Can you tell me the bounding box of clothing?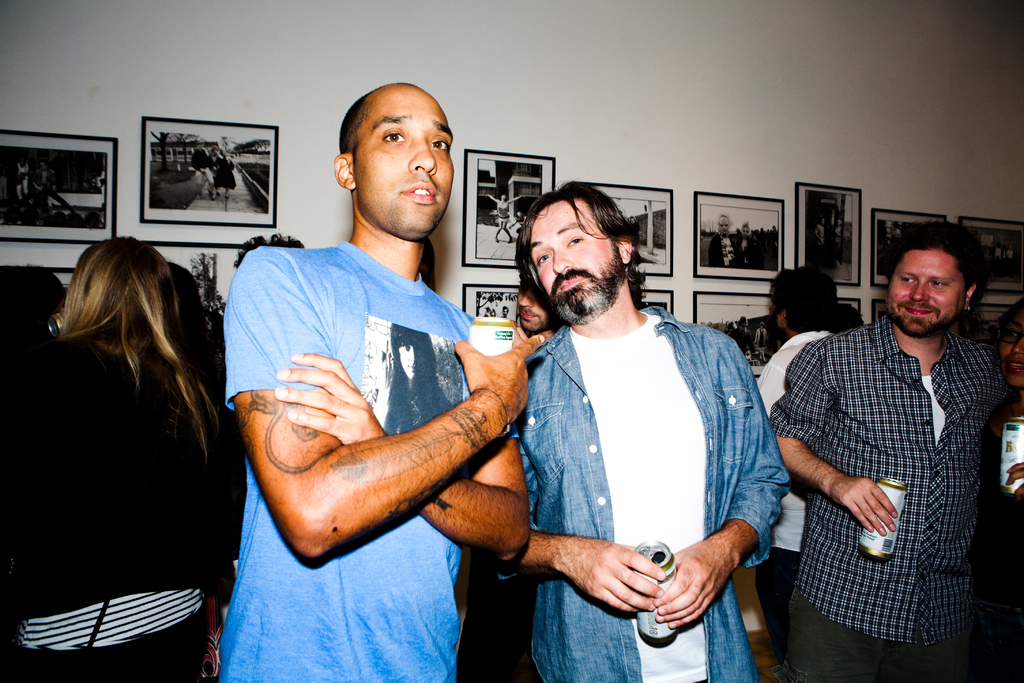
left=216, top=236, right=473, bottom=682.
